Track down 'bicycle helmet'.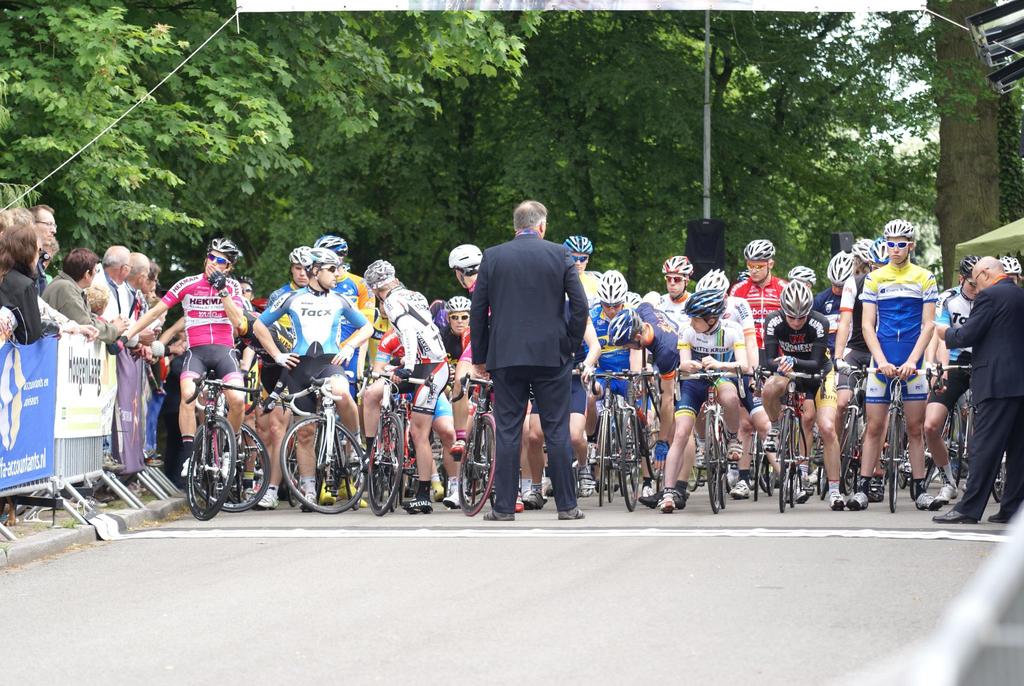
Tracked to 563 235 593 252.
